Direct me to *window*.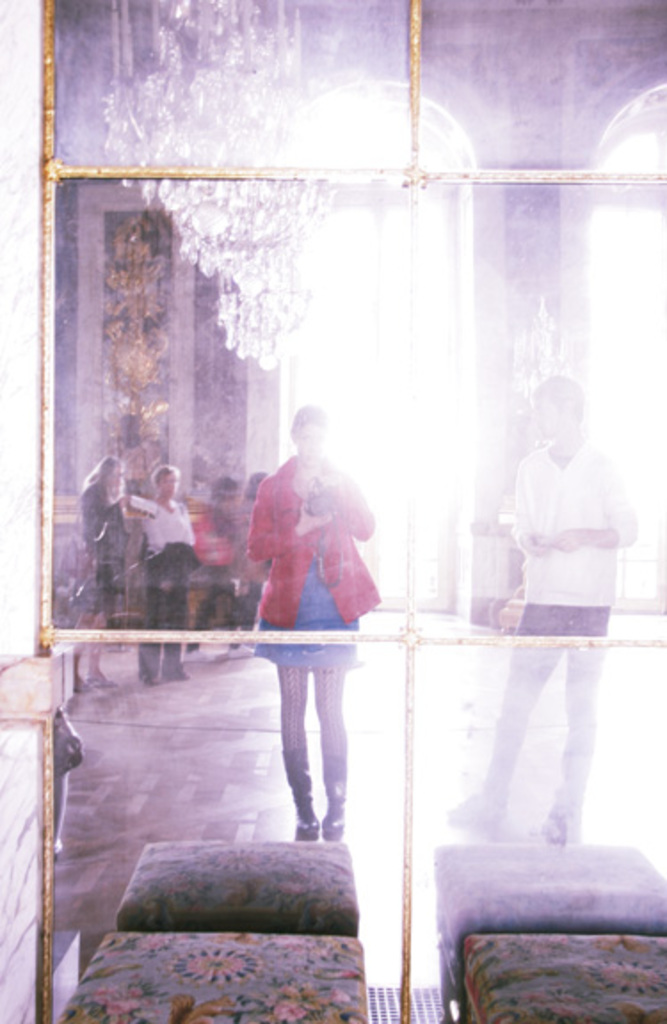
Direction: (x1=0, y1=0, x2=665, y2=1022).
